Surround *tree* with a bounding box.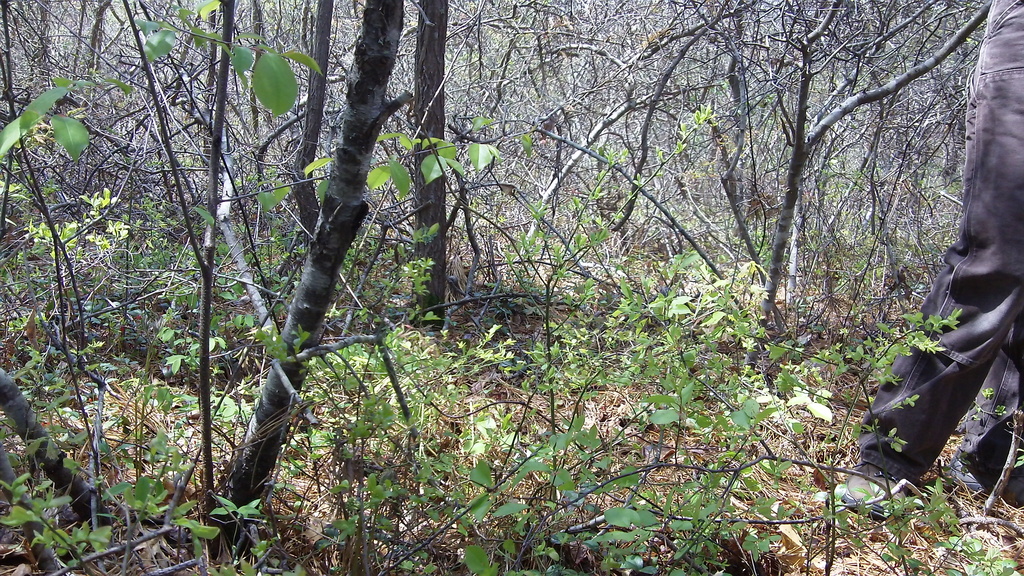
bbox=[433, 0, 774, 575].
